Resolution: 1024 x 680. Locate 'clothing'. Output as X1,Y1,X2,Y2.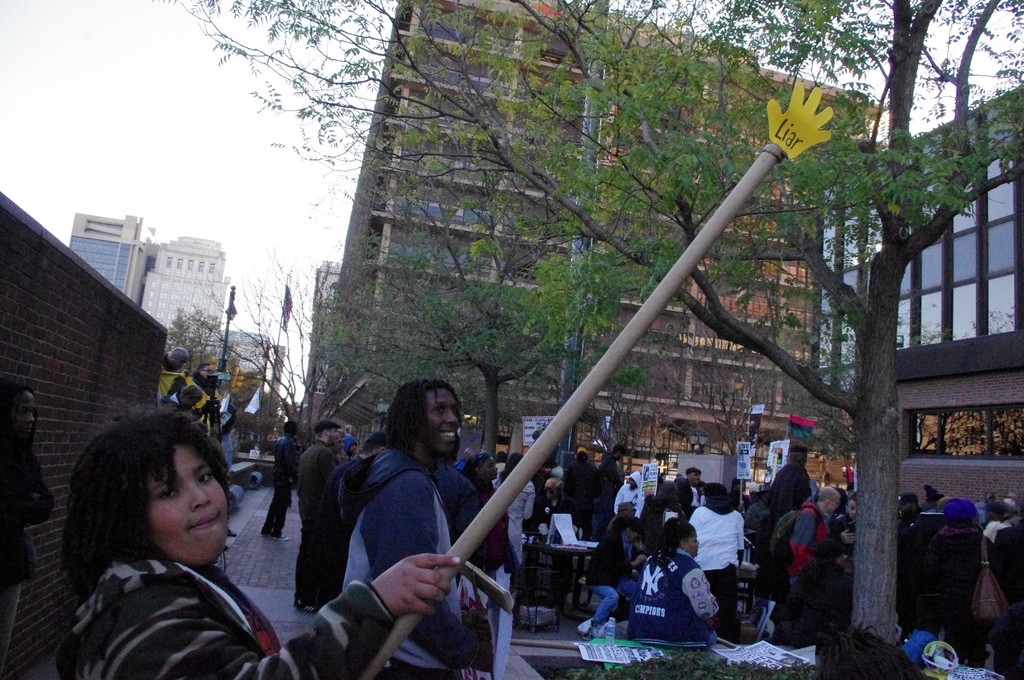
623,547,724,644.
